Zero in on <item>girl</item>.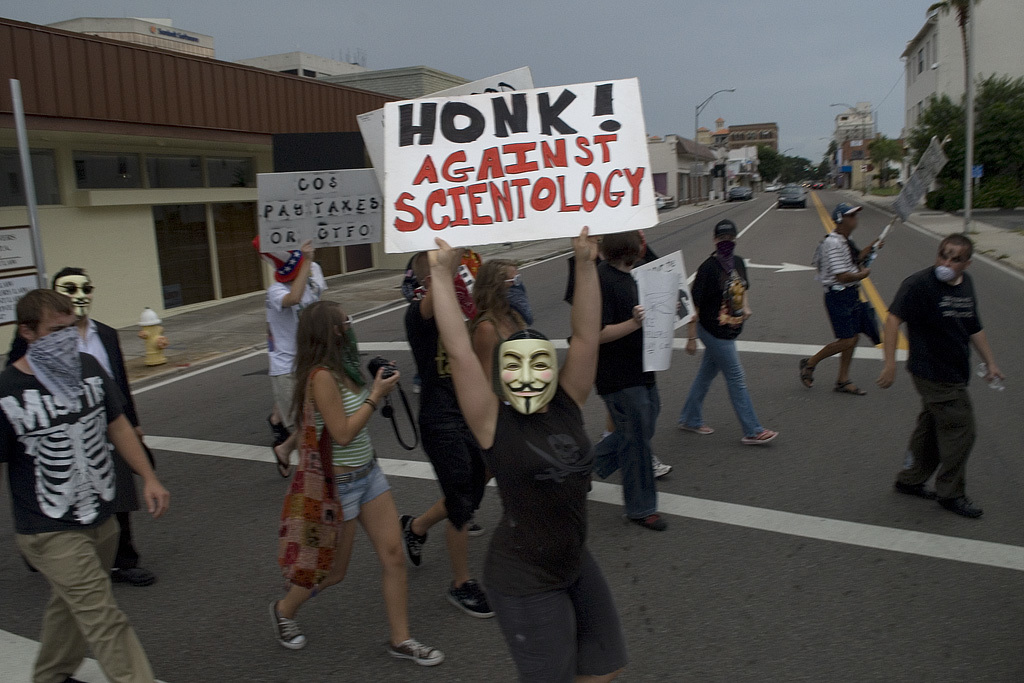
Zeroed in: 267:298:444:664.
